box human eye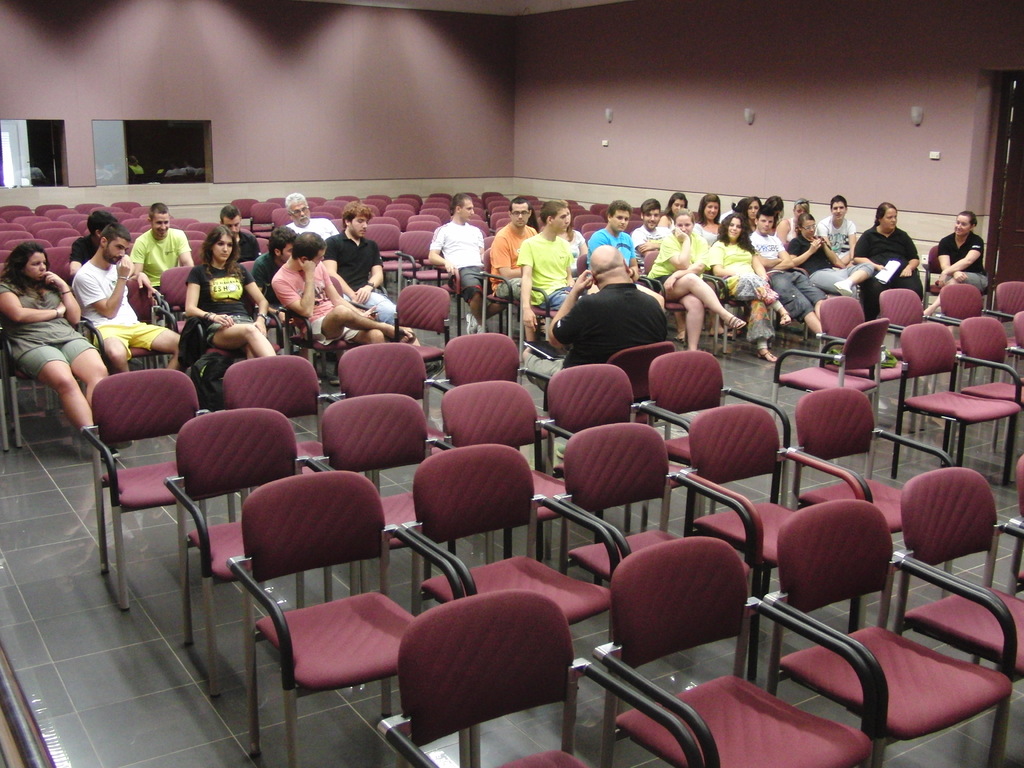
pyautogui.locateOnScreen(616, 216, 620, 220)
